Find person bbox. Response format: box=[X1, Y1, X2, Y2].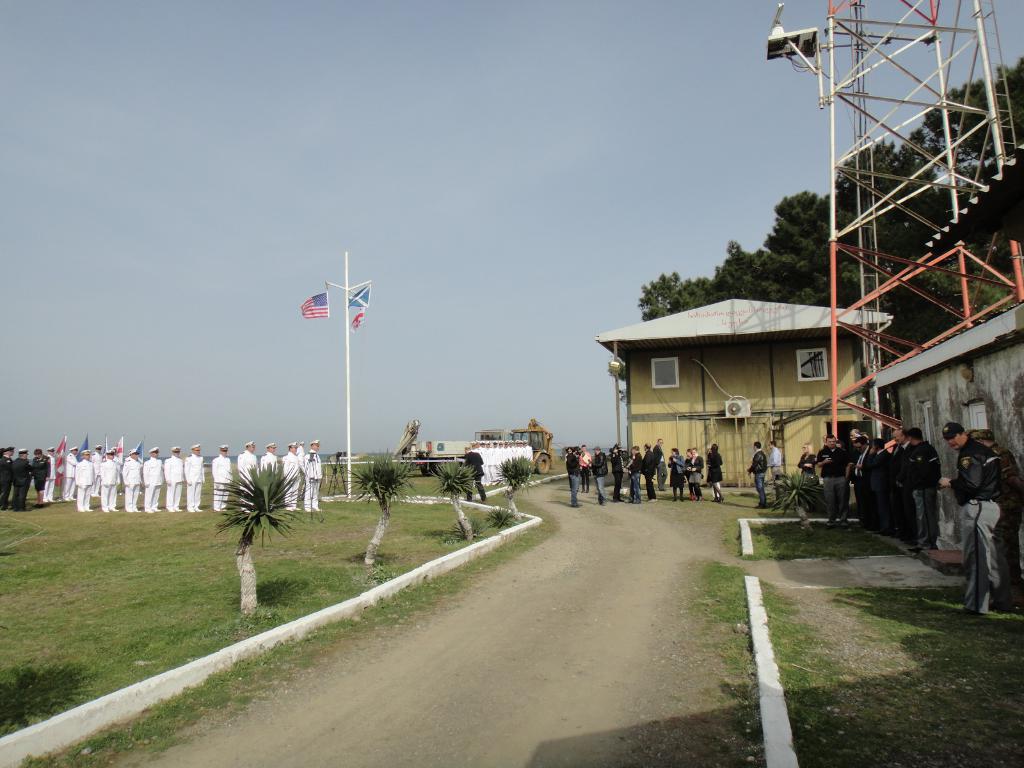
box=[143, 449, 165, 516].
